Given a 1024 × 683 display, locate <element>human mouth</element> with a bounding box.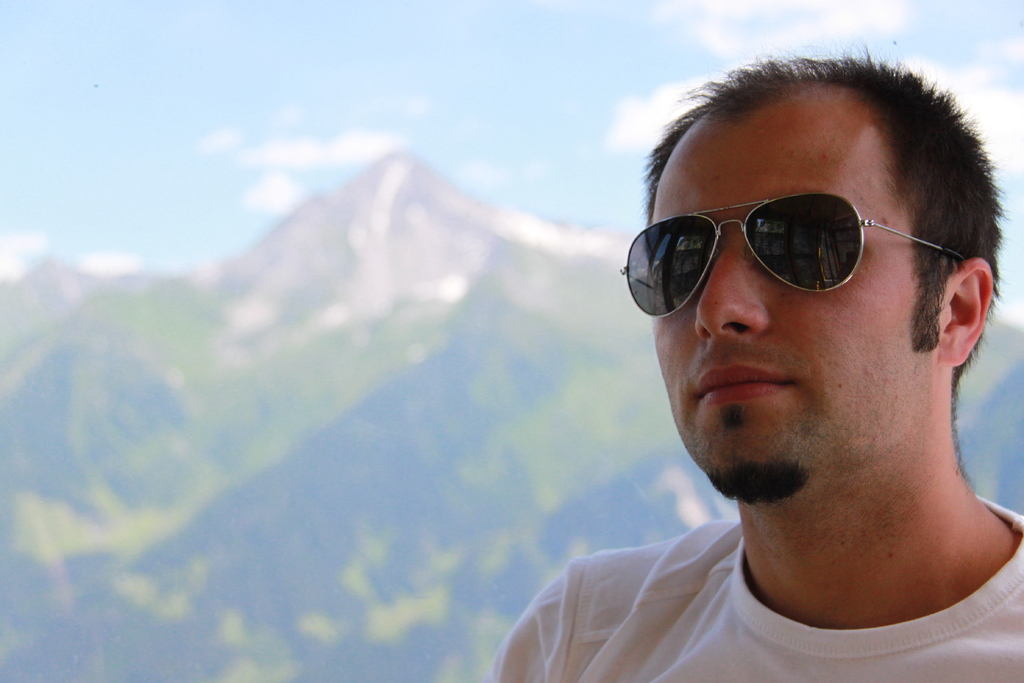
Located: region(692, 365, 792, 406).
